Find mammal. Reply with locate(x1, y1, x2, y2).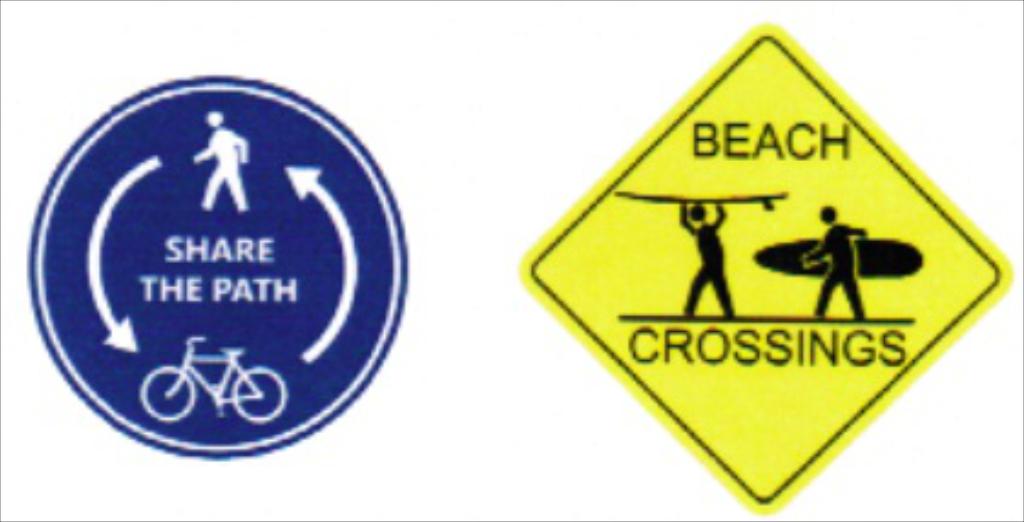
locate(803, 204, 864, 323).
